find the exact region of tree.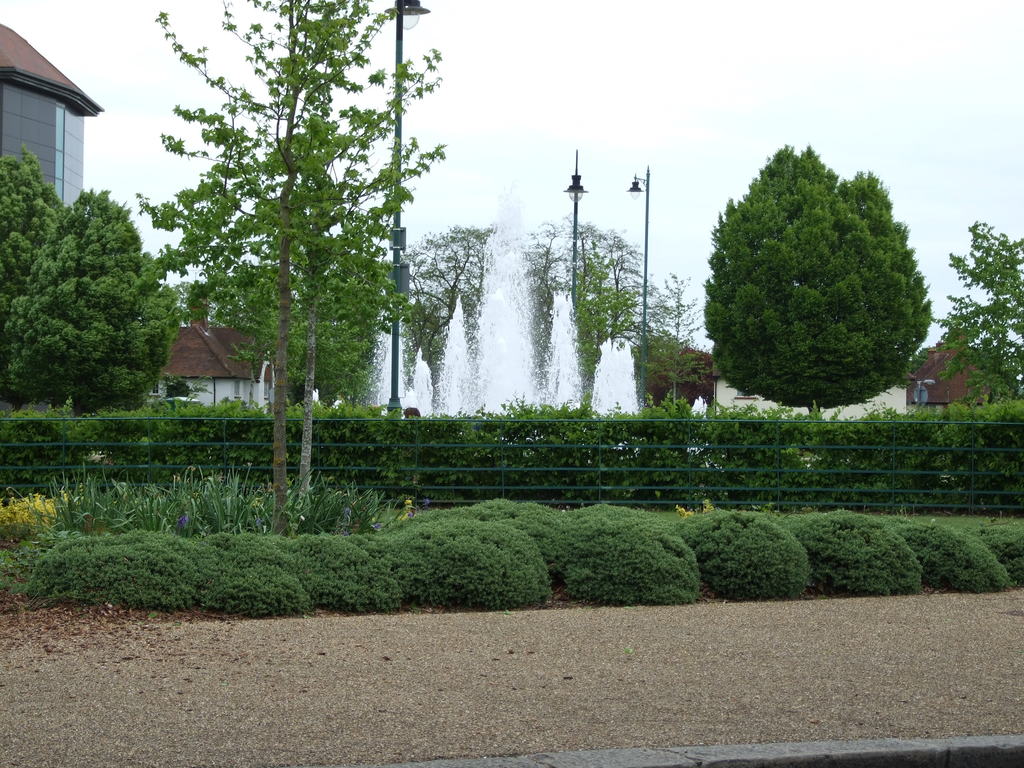
Exact region: {"left": 132, "top": 0, "right": 476, "bottom": 535}.
